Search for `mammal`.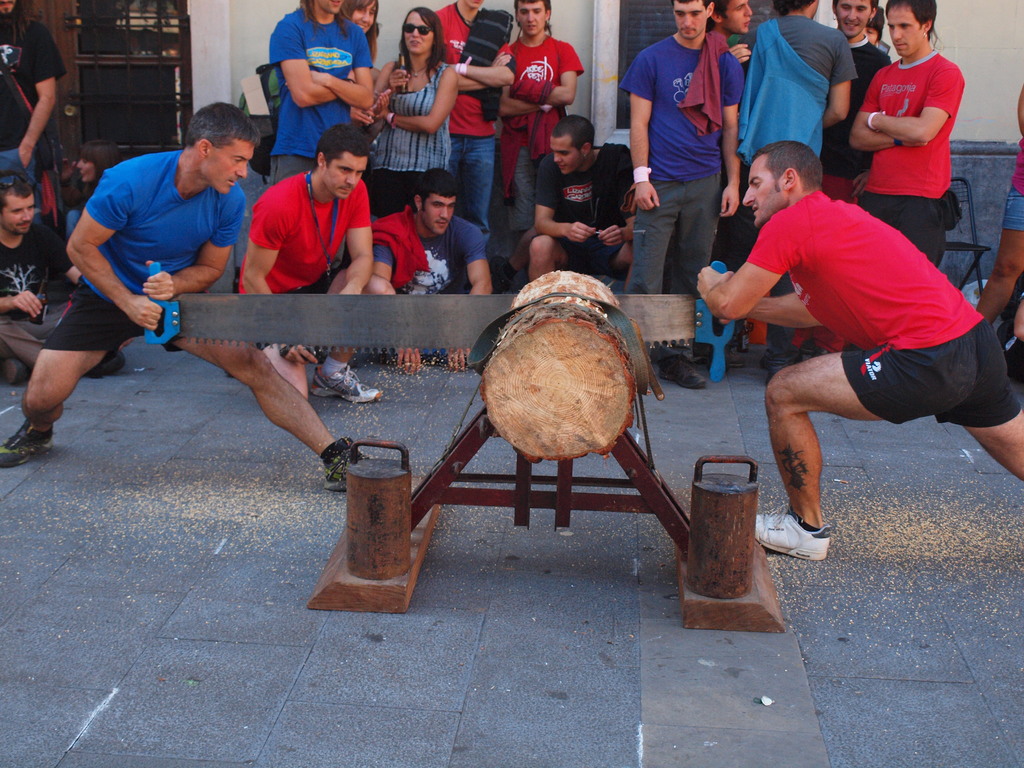
Found at Rect(371, 9, 454, 220).
